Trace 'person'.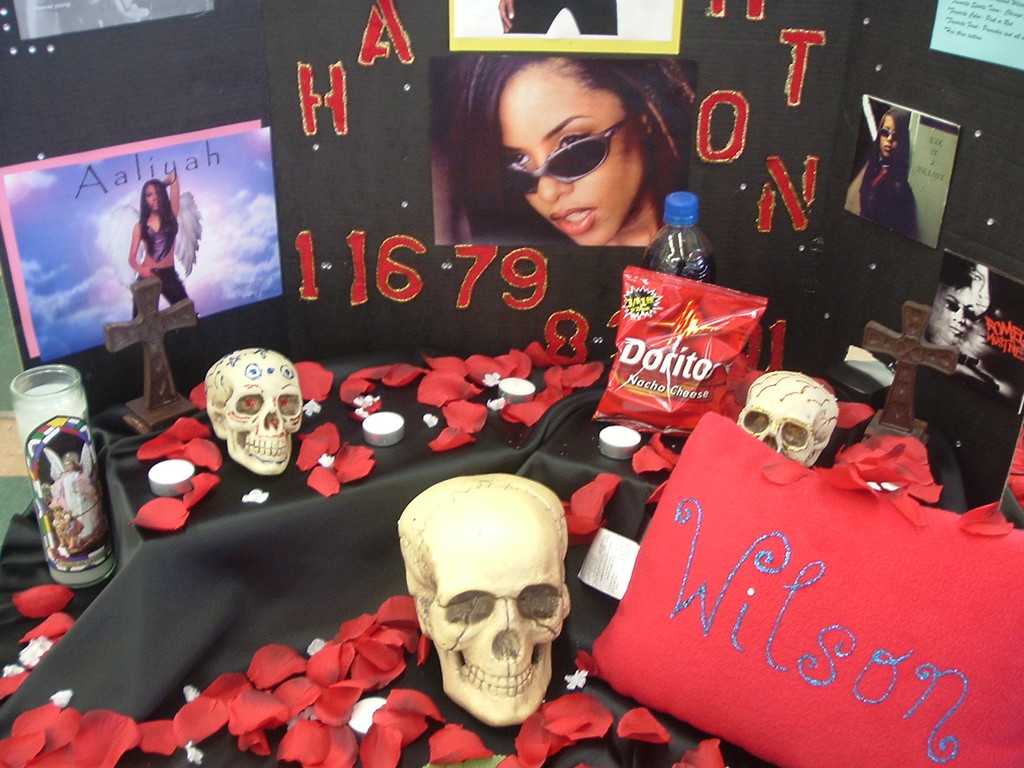
Traced to 858 107 911 234.
